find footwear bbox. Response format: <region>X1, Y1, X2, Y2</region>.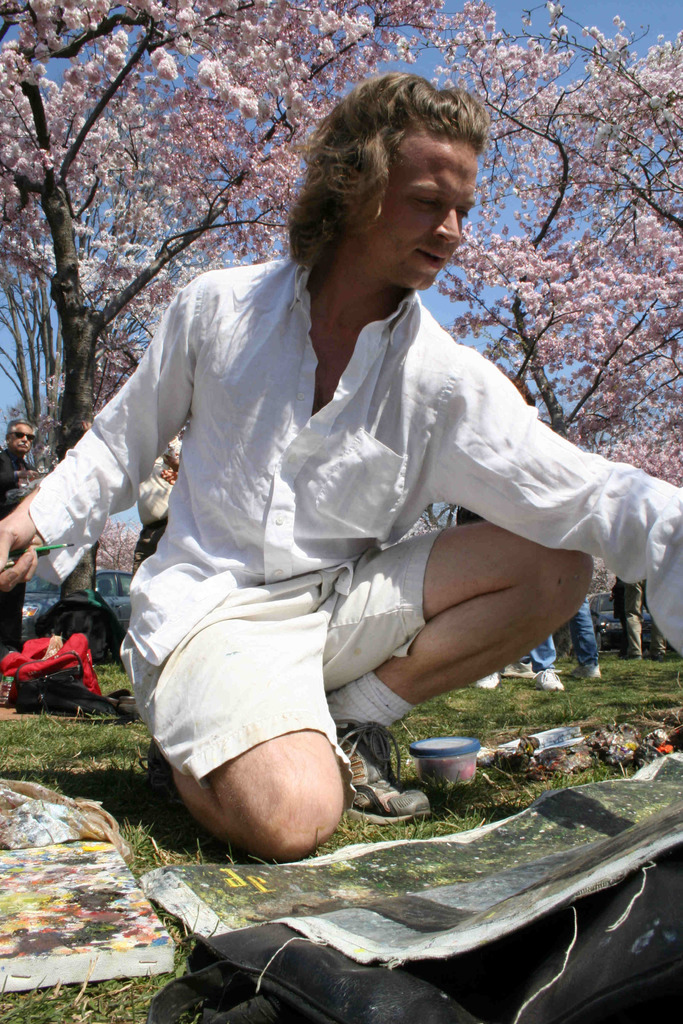
<region>17, 662, 52, 717</region>.
